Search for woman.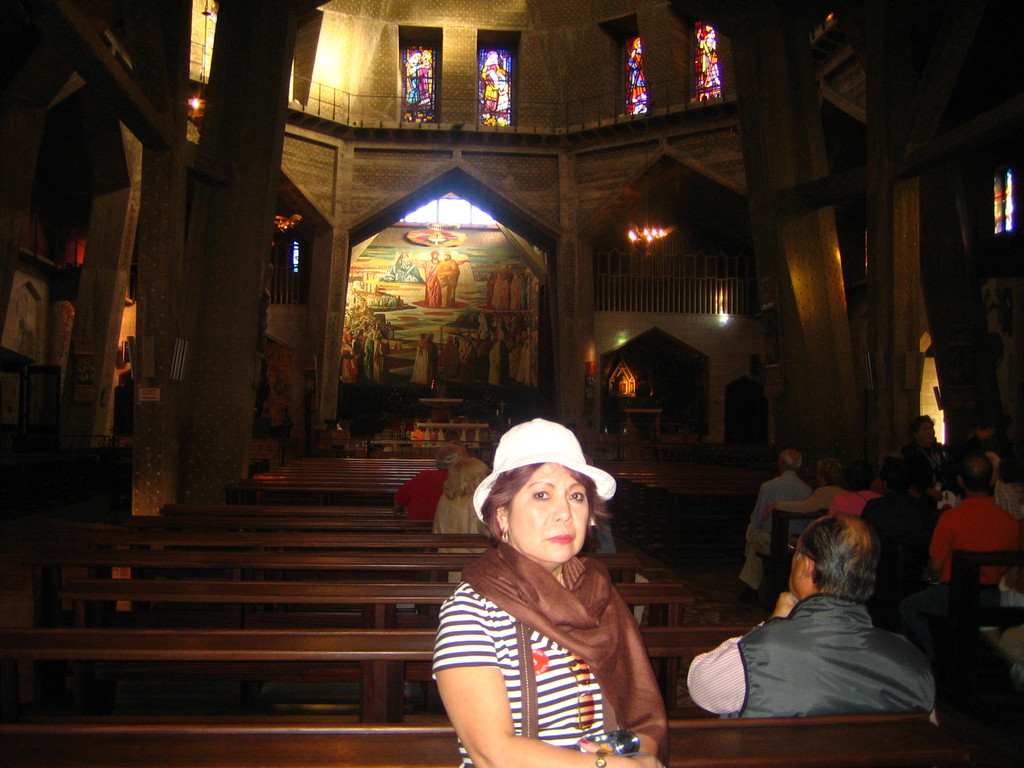
Found at x1=432 y1=460 x2=485 y2=584.
